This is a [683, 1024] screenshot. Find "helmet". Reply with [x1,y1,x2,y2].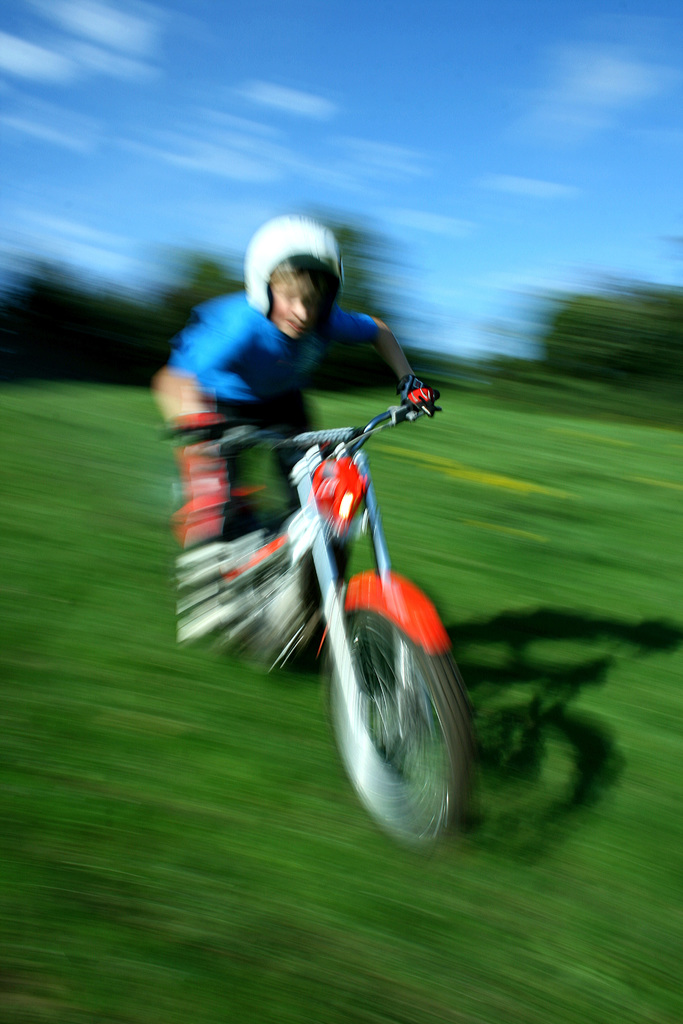
[246,211,346,334].
